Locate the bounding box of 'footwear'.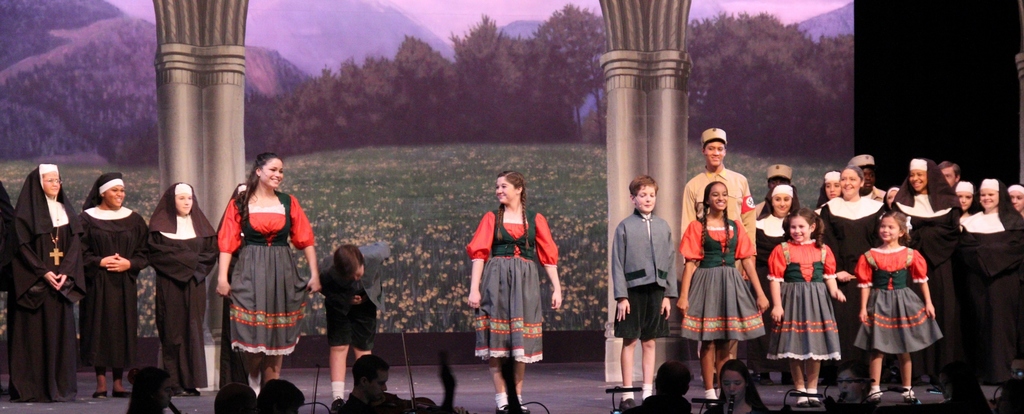
Bounding box: (901, 388, 922, 402).
